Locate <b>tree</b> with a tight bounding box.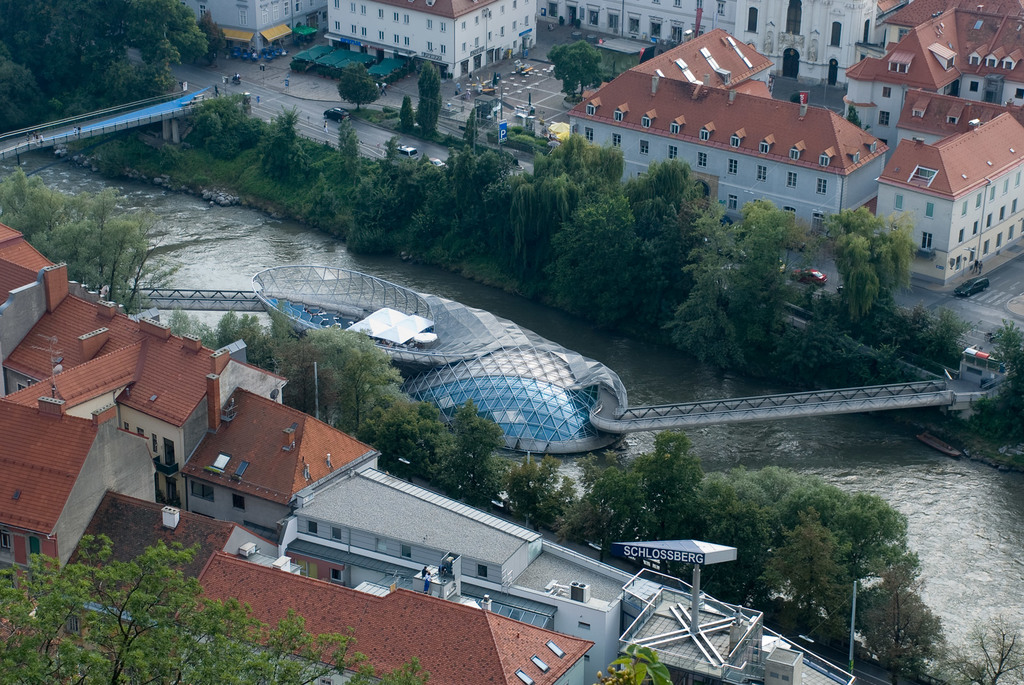
bbox=[0, 0, 198, 114].
